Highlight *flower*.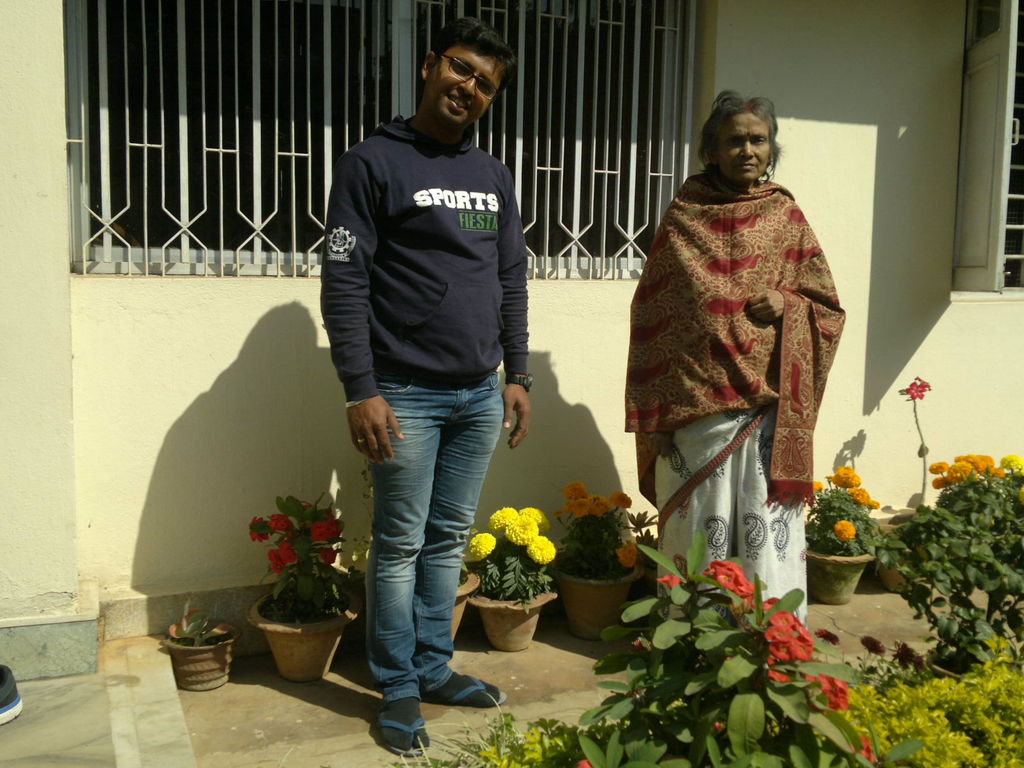
Highlighted region: pyautogui.locateOnScreen(322, 550, 334, 563).
